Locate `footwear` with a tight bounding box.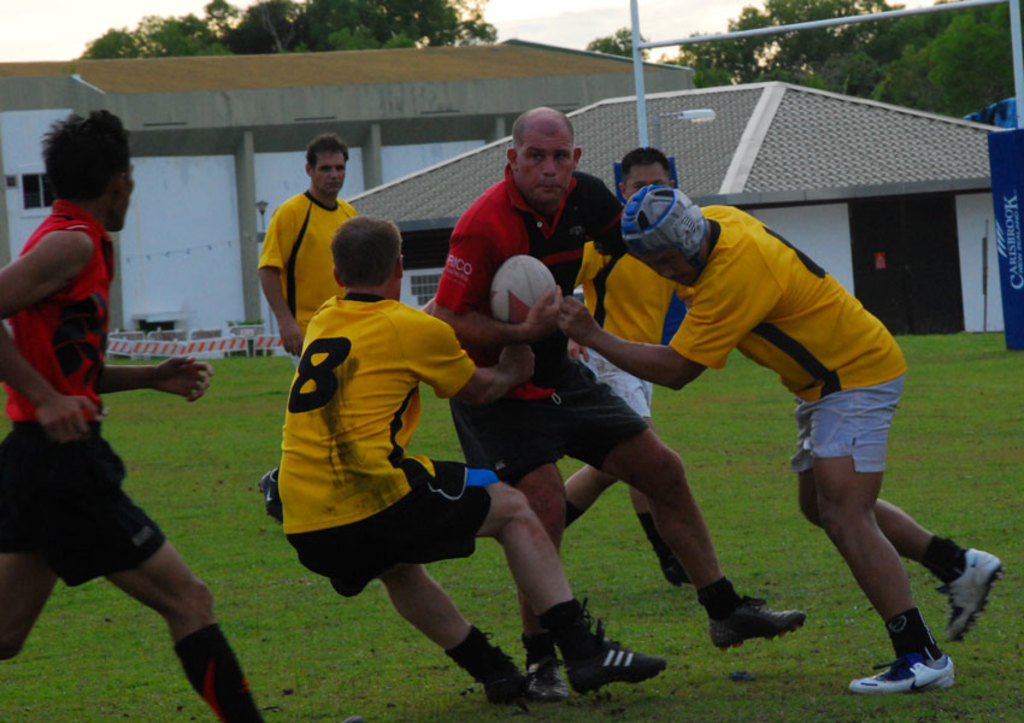
[658, 559, 687, 587].
